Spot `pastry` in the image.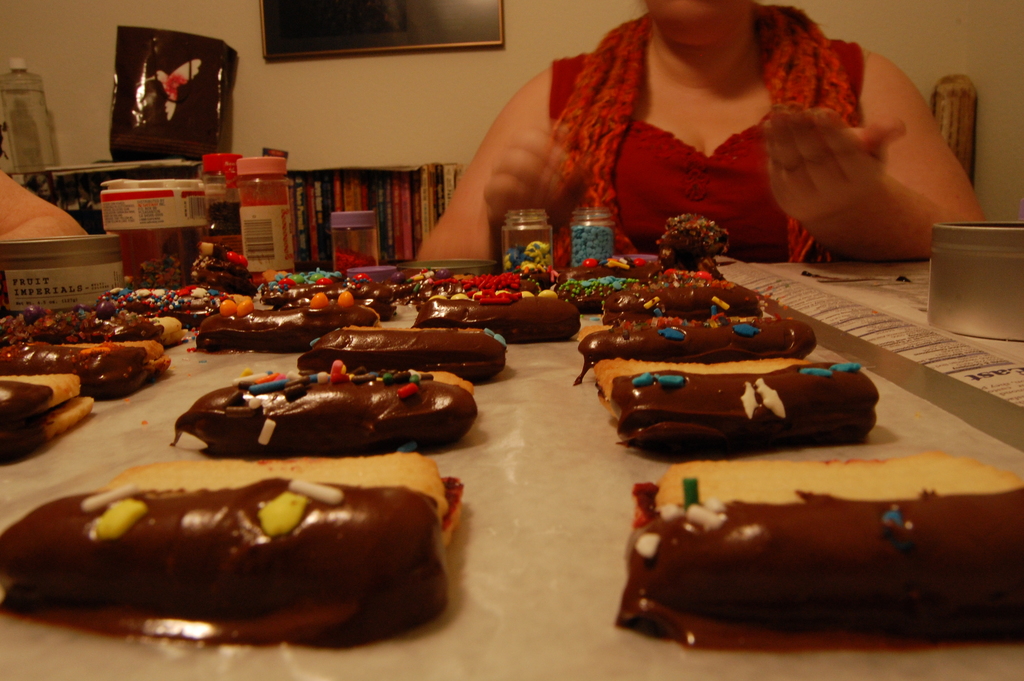
`pastry` found at [579,277,772,319].
